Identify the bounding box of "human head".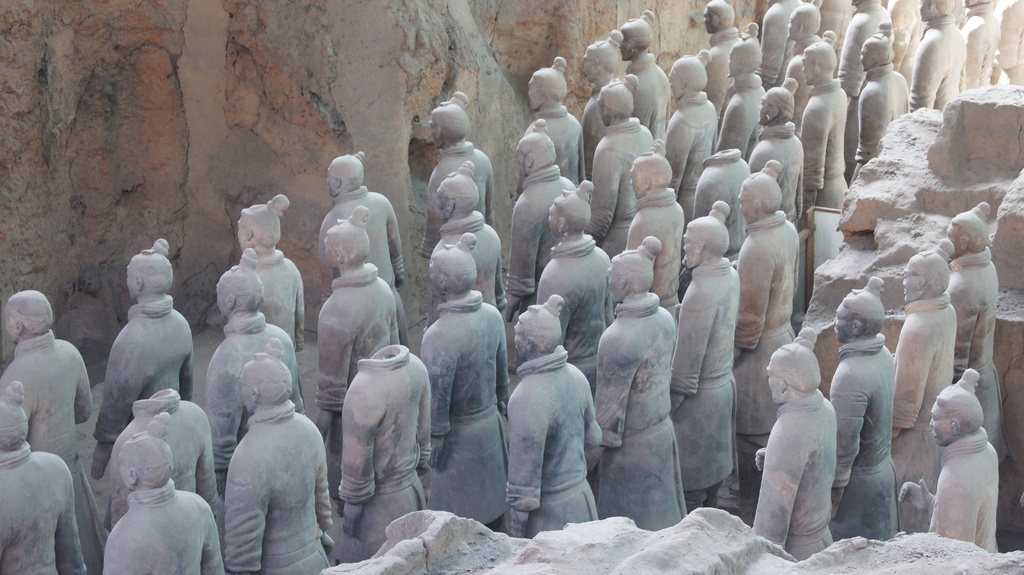
596,81,638,126.
